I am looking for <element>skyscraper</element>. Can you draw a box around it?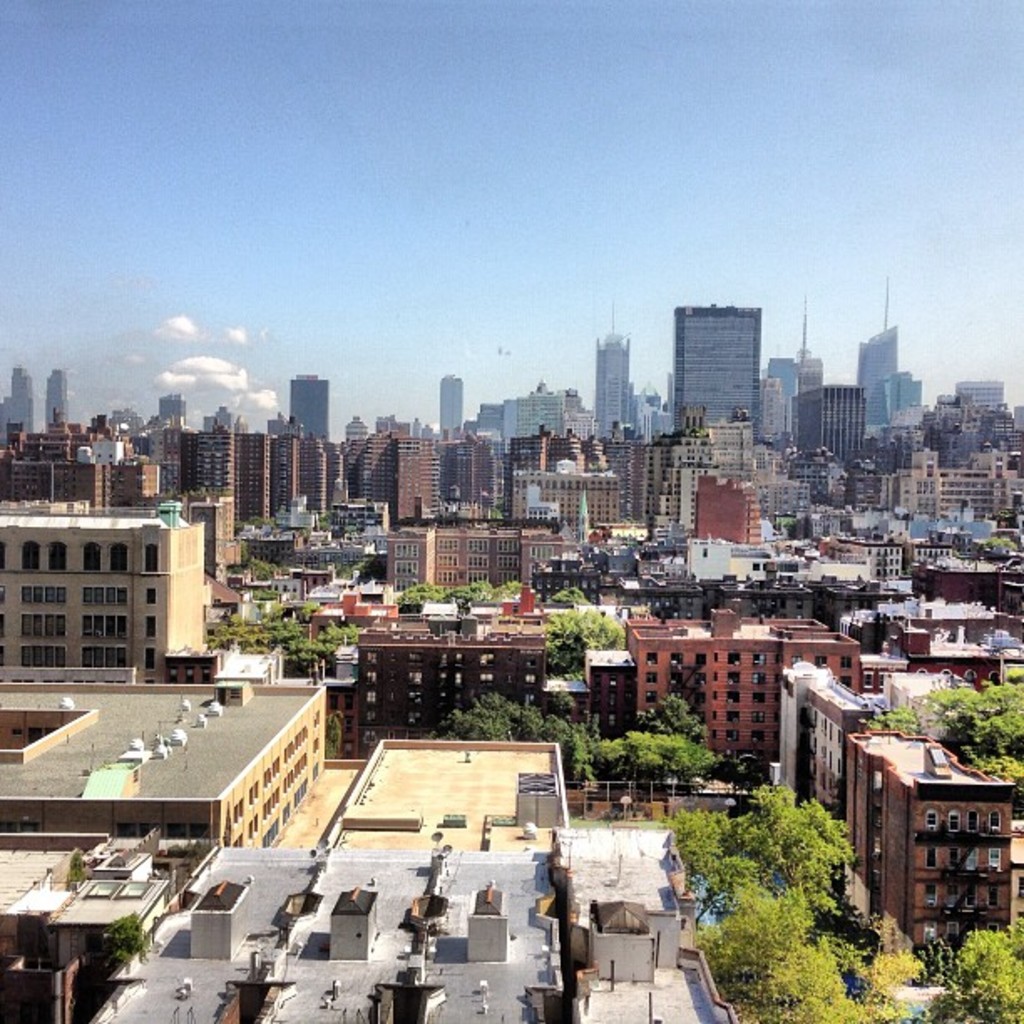
Sure, the bounding box is l=159, t=430, r=196, b=505.
